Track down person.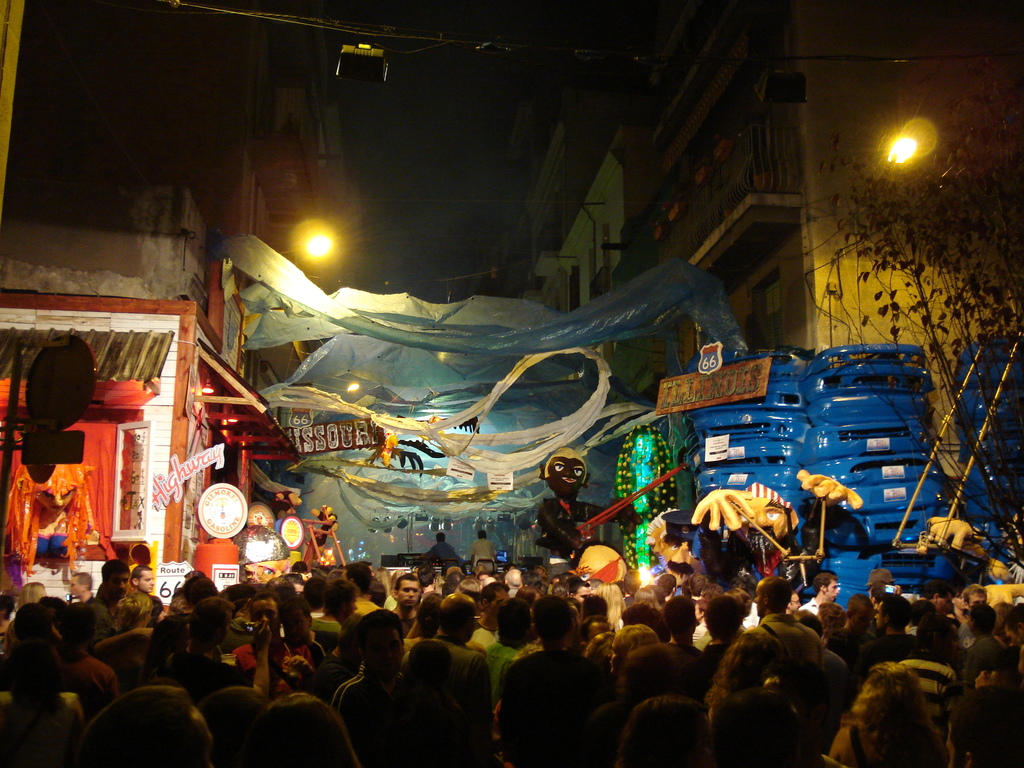
Tracked to (x1=435, y1=594, x2=497, y2=767).
